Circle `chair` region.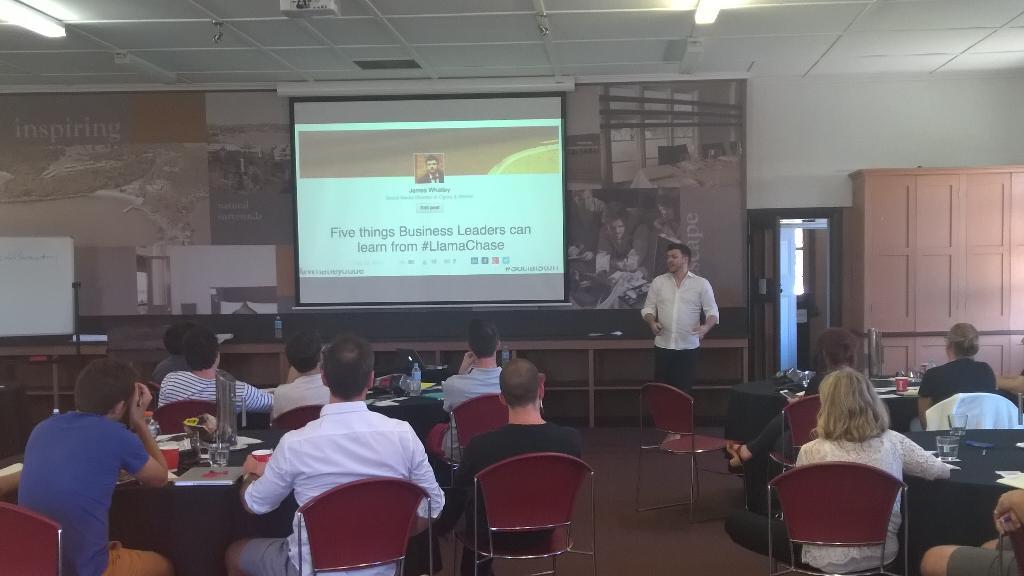
Region: l=2, t=501, r=66, b=574.
